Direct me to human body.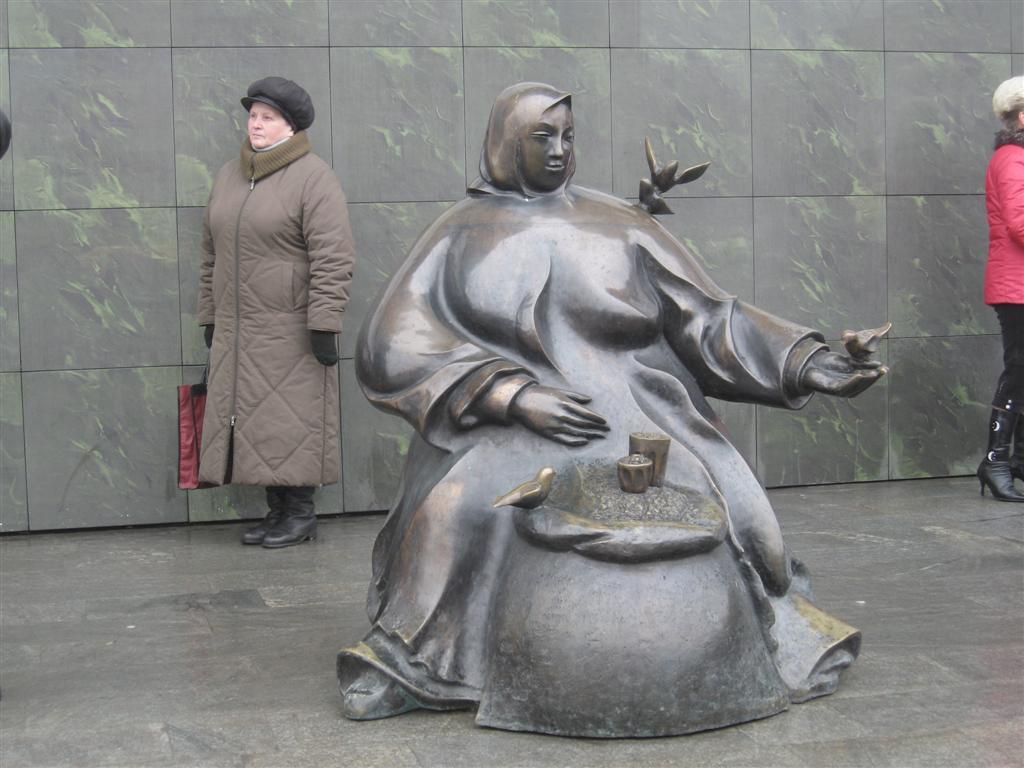
Direction: (193,128,353,551).
